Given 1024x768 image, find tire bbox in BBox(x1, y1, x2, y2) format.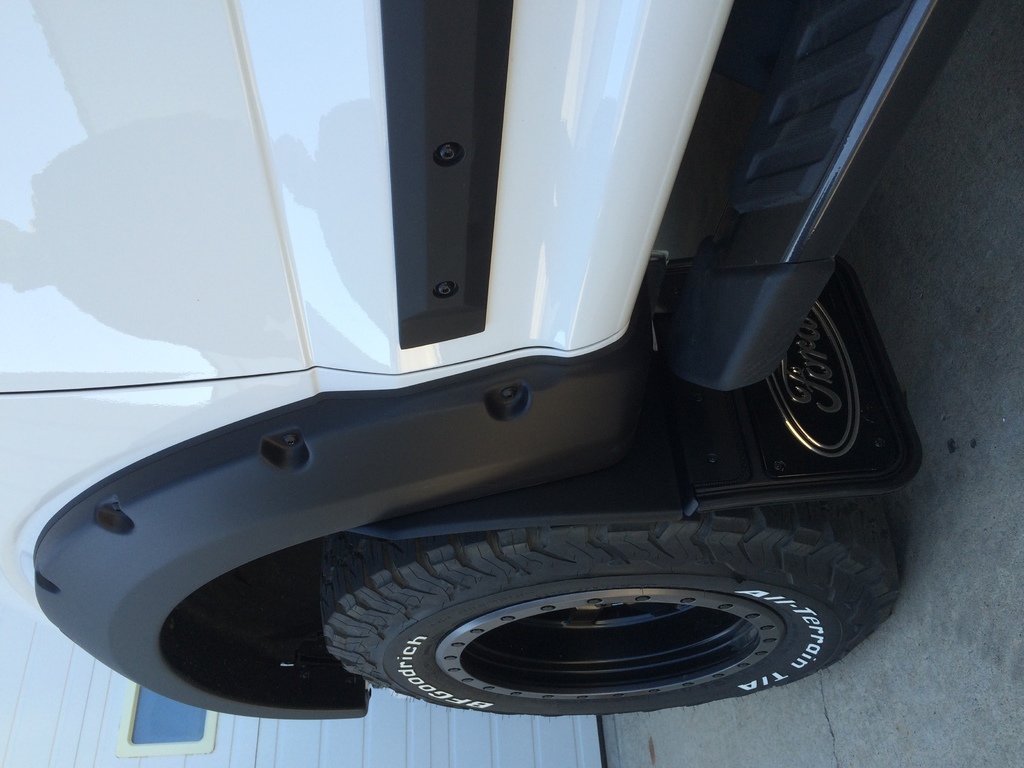
BBox(298, 501, 872, 721).
